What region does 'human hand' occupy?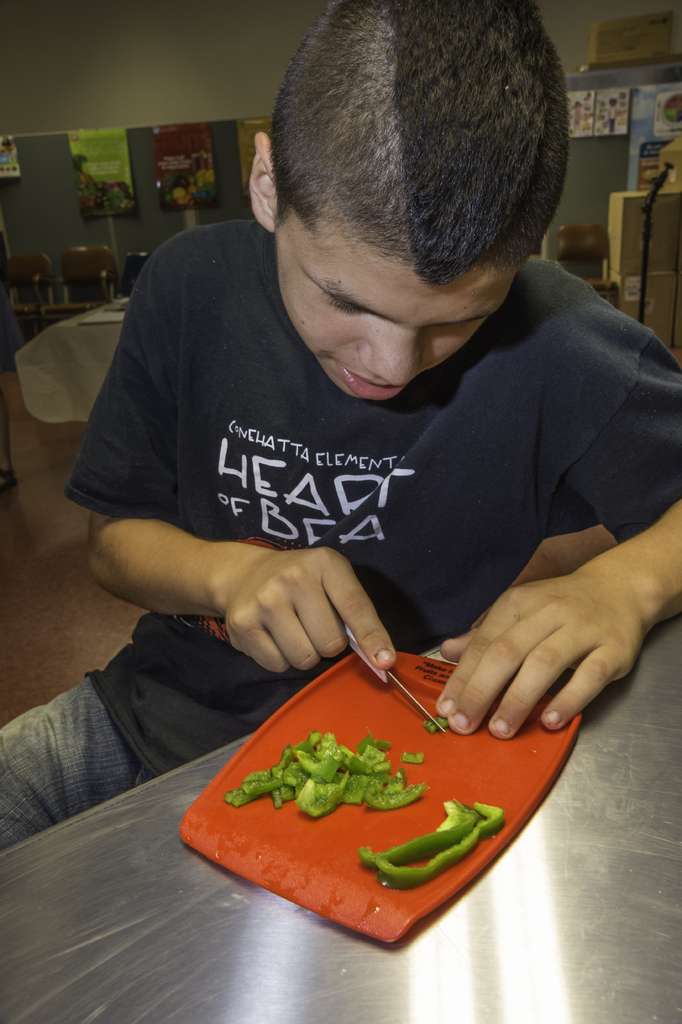
219/547/401/673.
